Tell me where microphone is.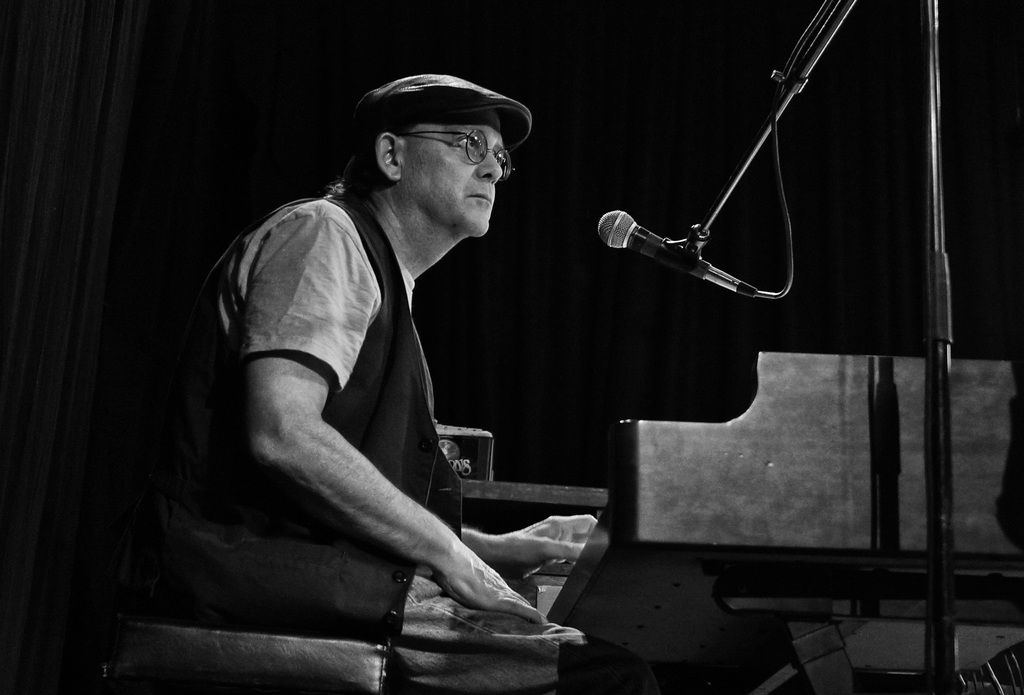
microphone is at 600:196:691:284.
